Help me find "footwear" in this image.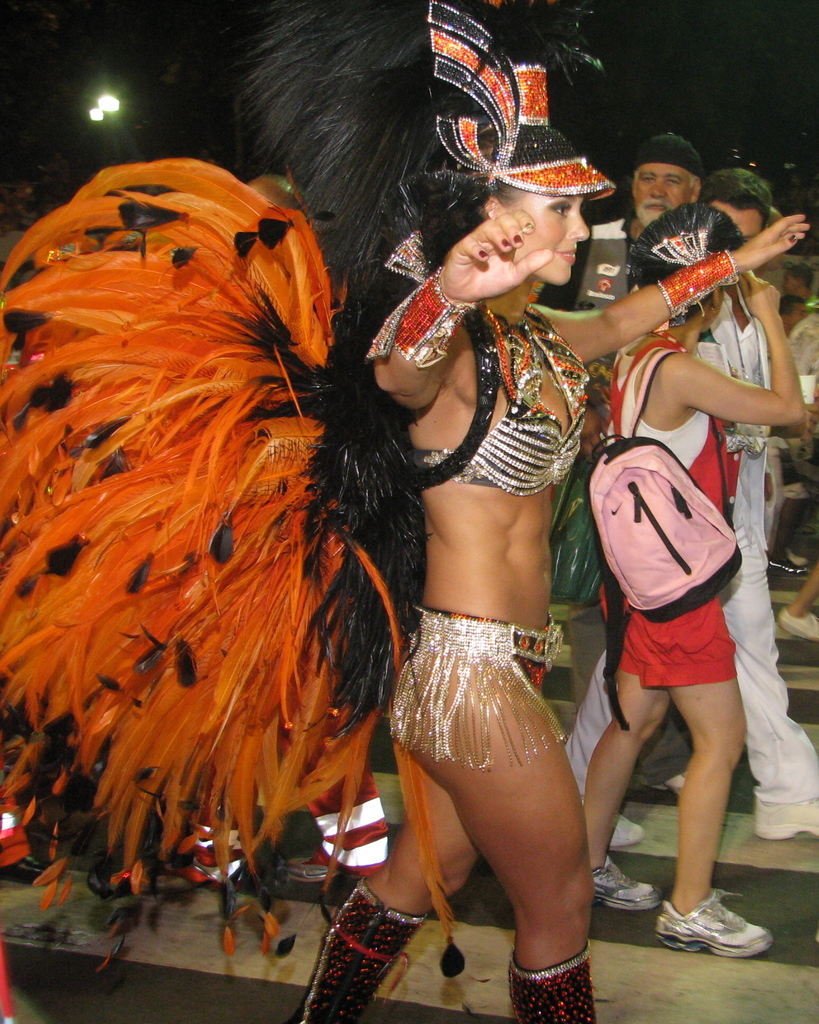
Found it: left=613, top=814, right=649, bottom=844.
